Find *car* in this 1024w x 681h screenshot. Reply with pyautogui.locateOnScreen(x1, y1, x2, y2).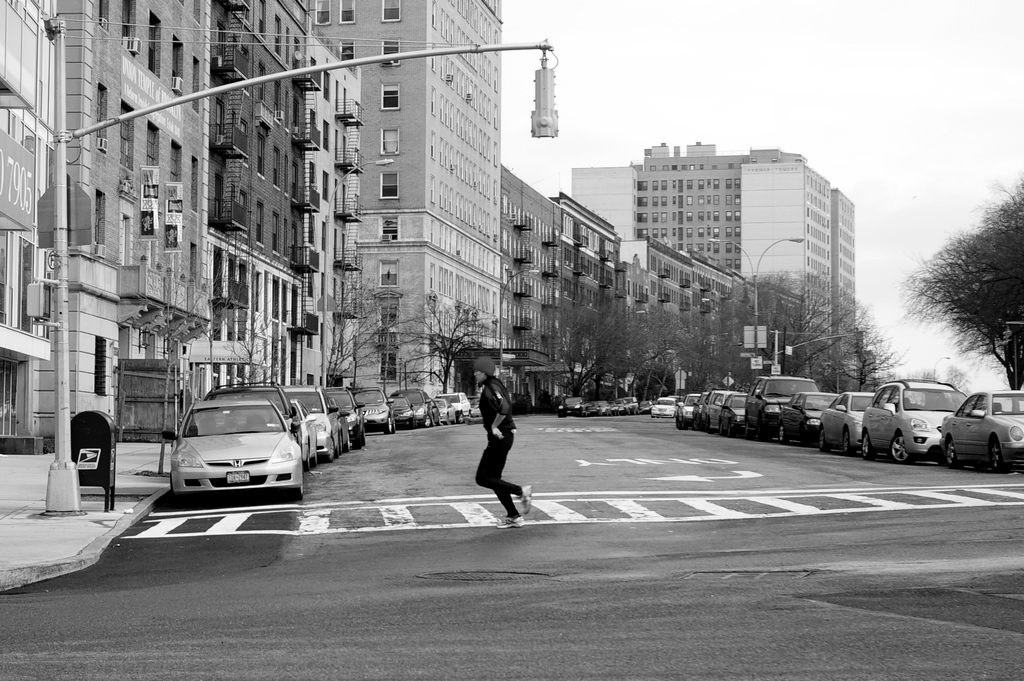
pyautogui.locateOnScreen(287, 387, 336, 453).
